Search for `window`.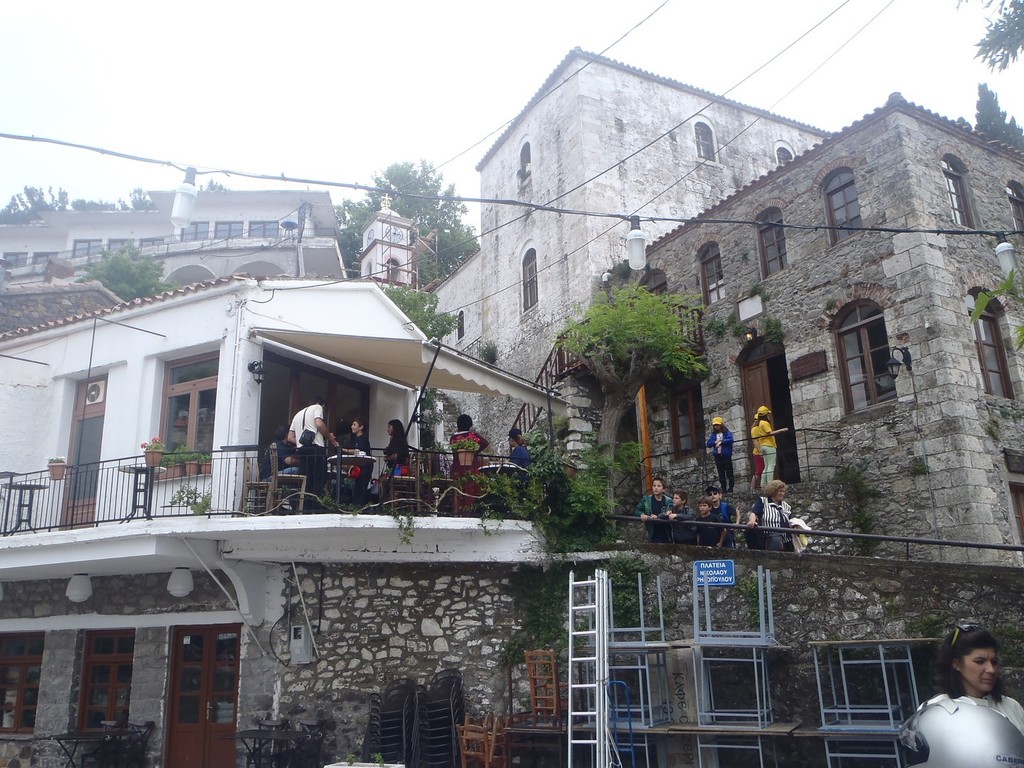
Found at {"x1": 774, "y1": 144, "x2": 792, "y2": 166}.
